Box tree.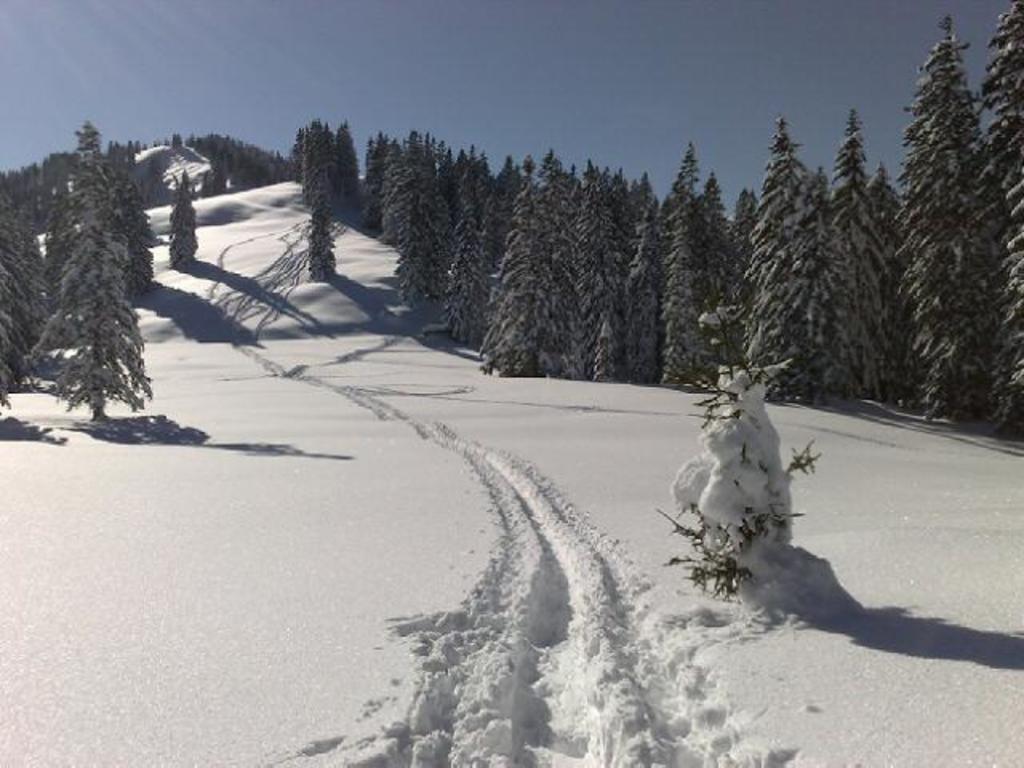
bbox=[546, 150, 597, 395].
